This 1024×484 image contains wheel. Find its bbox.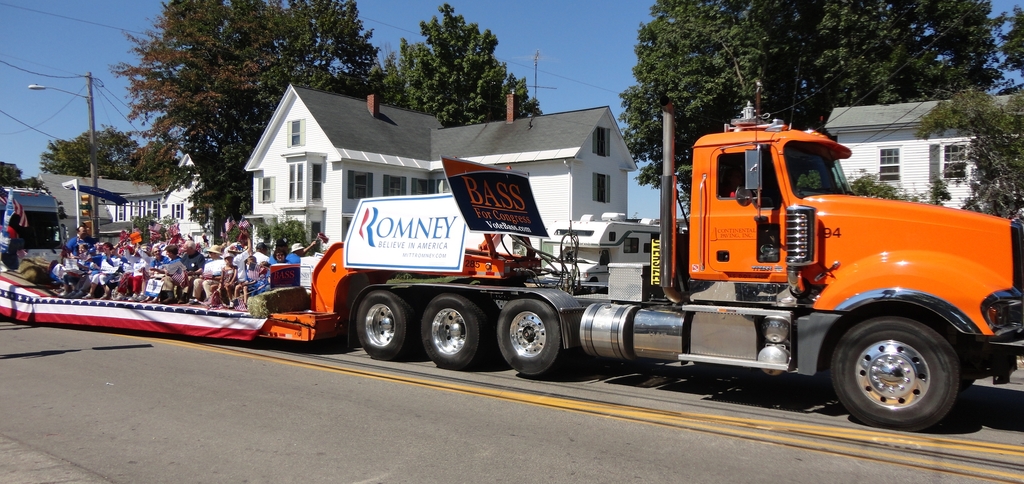
left=422, top=289, right=490, bottom=371.
